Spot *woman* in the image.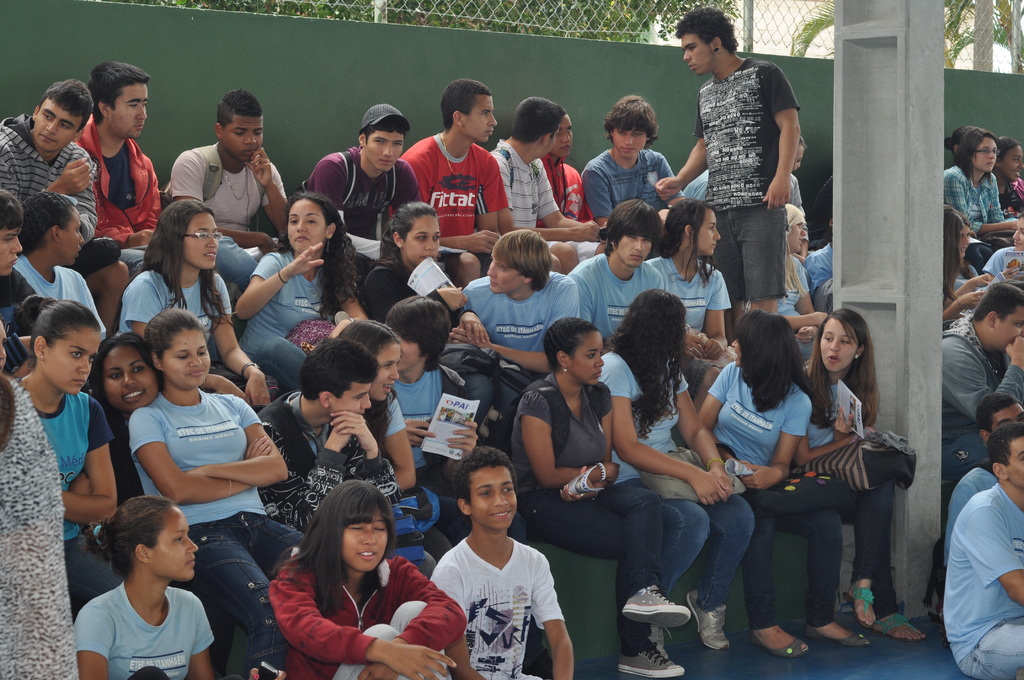
*woman* found at [left=698, top=307, right=869, bottom=657].
